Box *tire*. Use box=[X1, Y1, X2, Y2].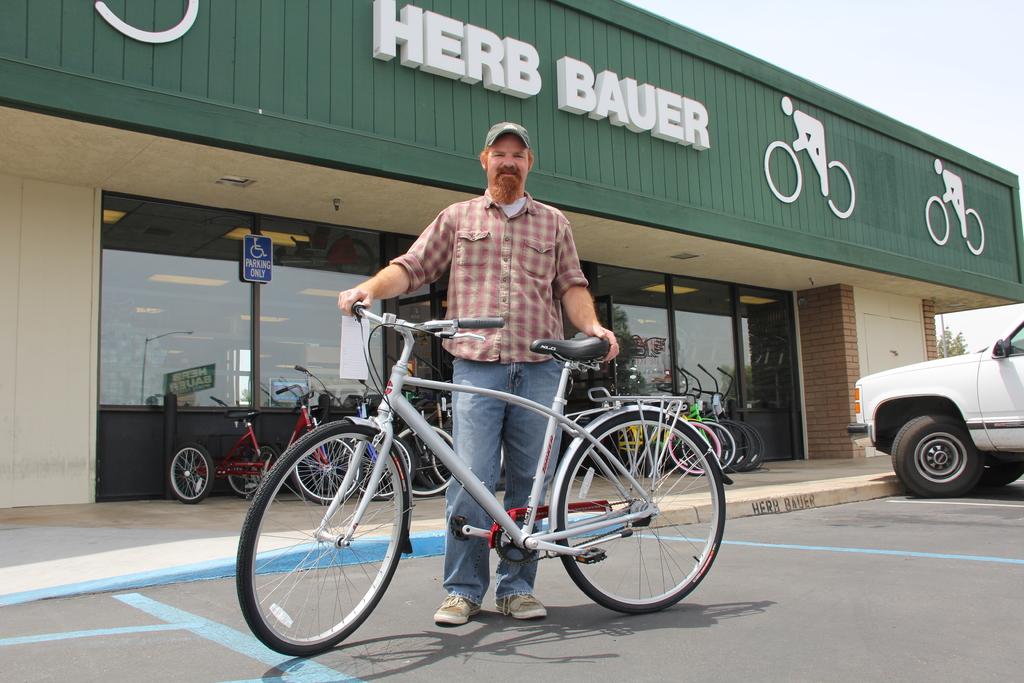
box=[164, 444, 216, 504].
